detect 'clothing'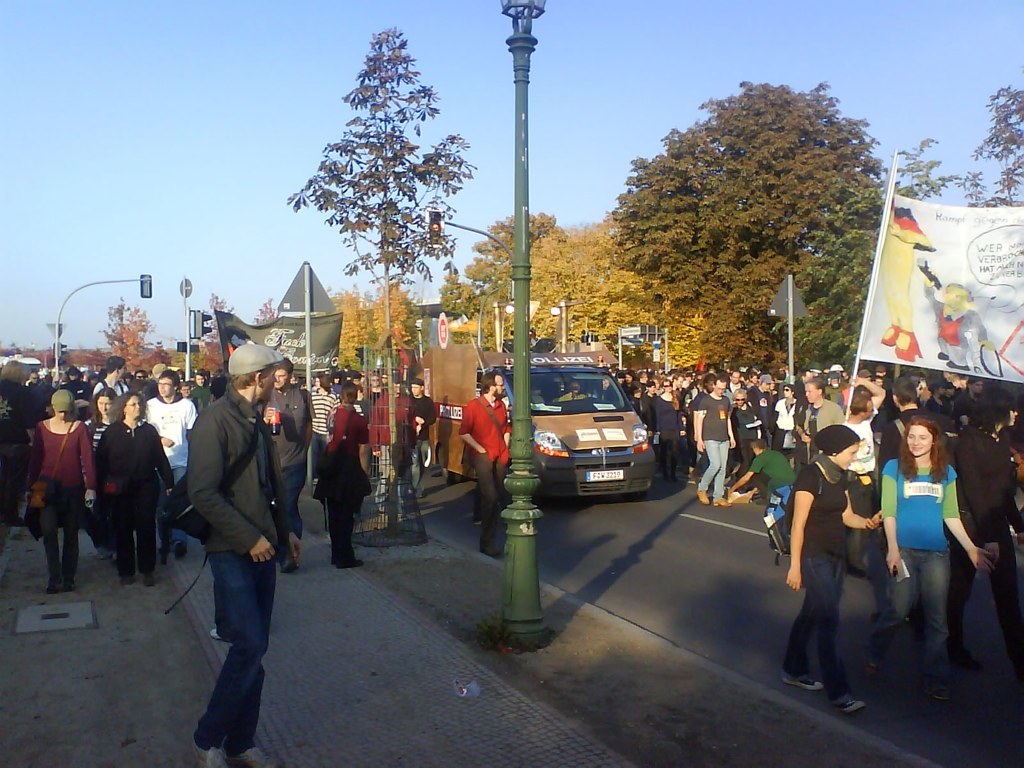
309:385:339:503
